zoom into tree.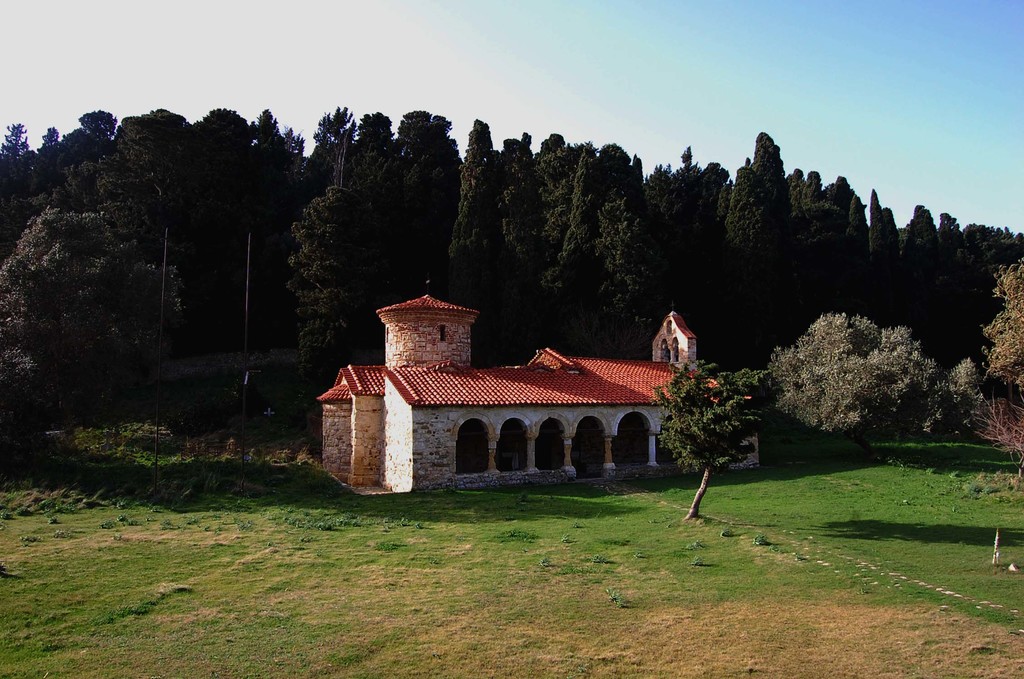
Zoom target: (756, 293, 975, 446).
